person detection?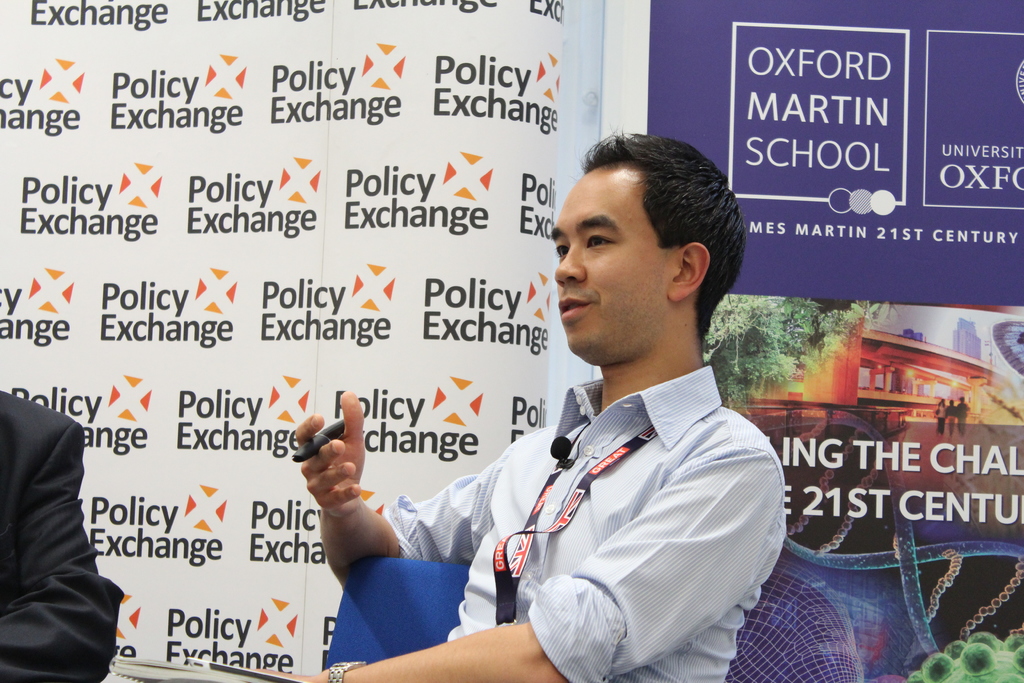
[x1=356, y1=138, x2=801, y2=673]
